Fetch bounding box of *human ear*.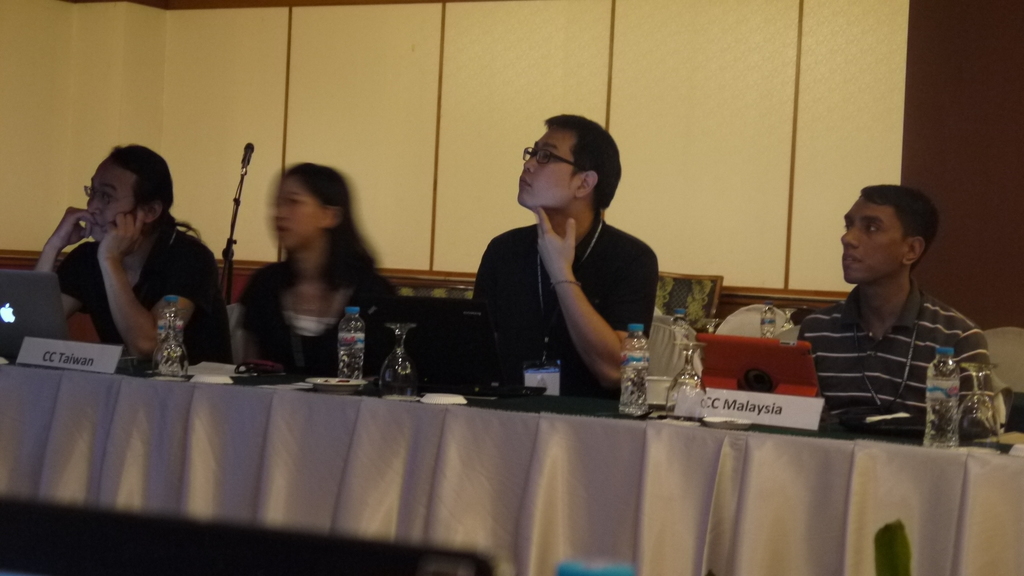
Bbox: crop(572, 170, 598, 196).
